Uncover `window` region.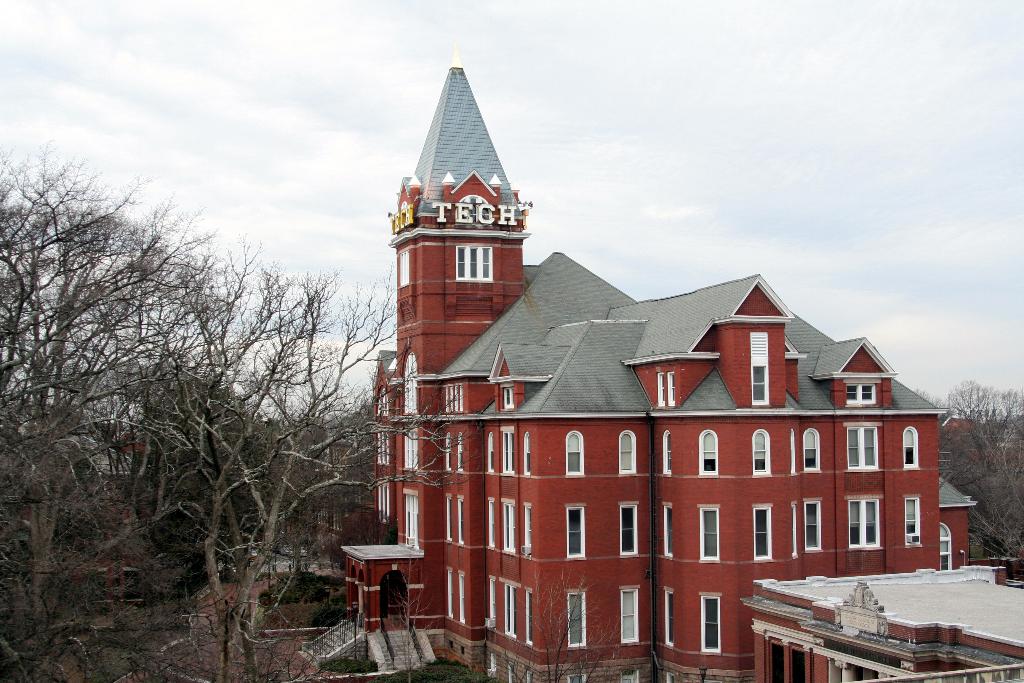
Uncovered: bbox(404, 493, 420, 543).
